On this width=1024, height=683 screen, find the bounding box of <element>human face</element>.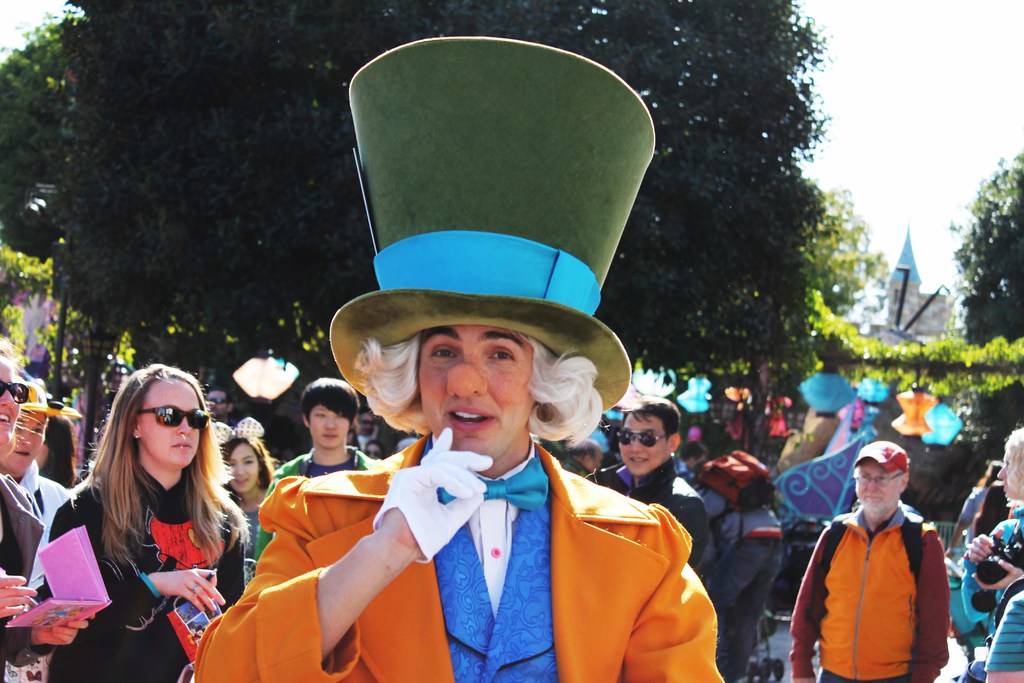
Bounding box: crop(309, 406, 350, 451).
